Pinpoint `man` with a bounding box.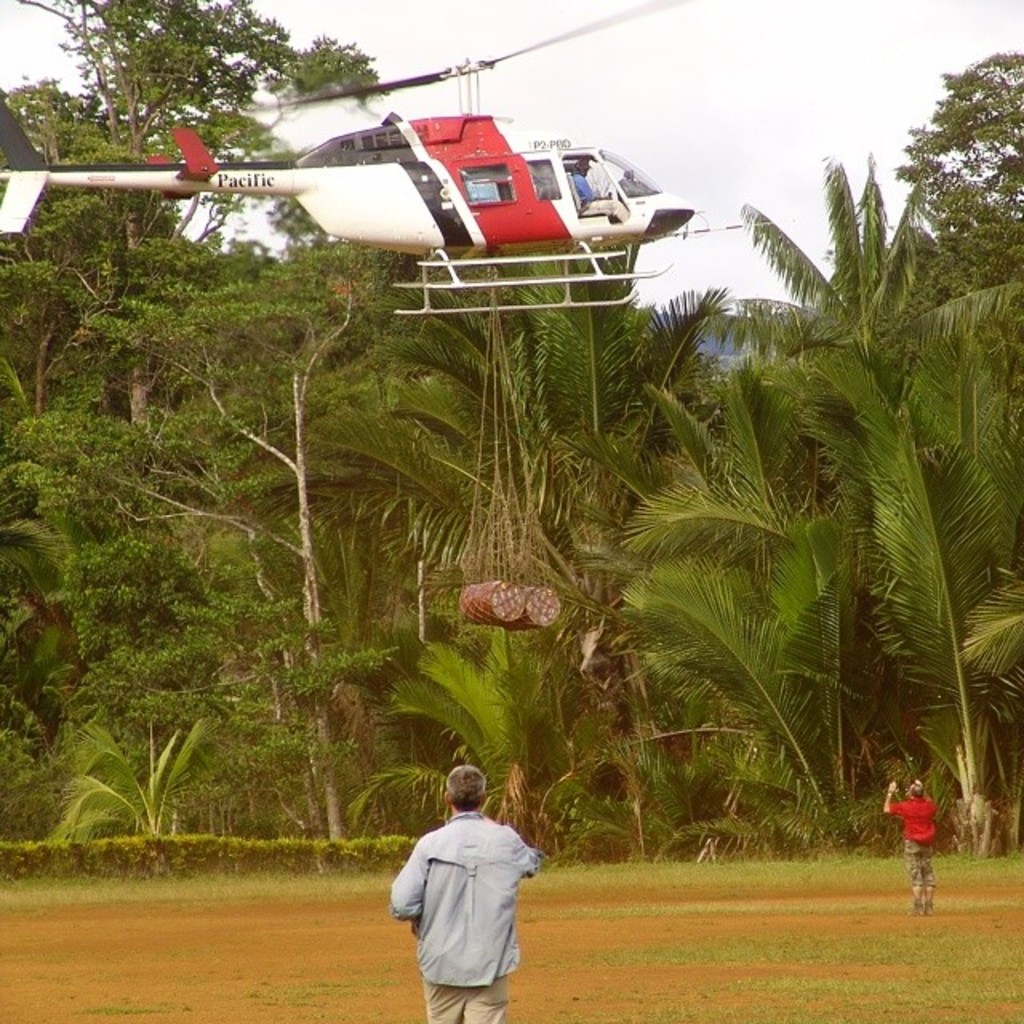
Rect(878, 774, 936, 915).
